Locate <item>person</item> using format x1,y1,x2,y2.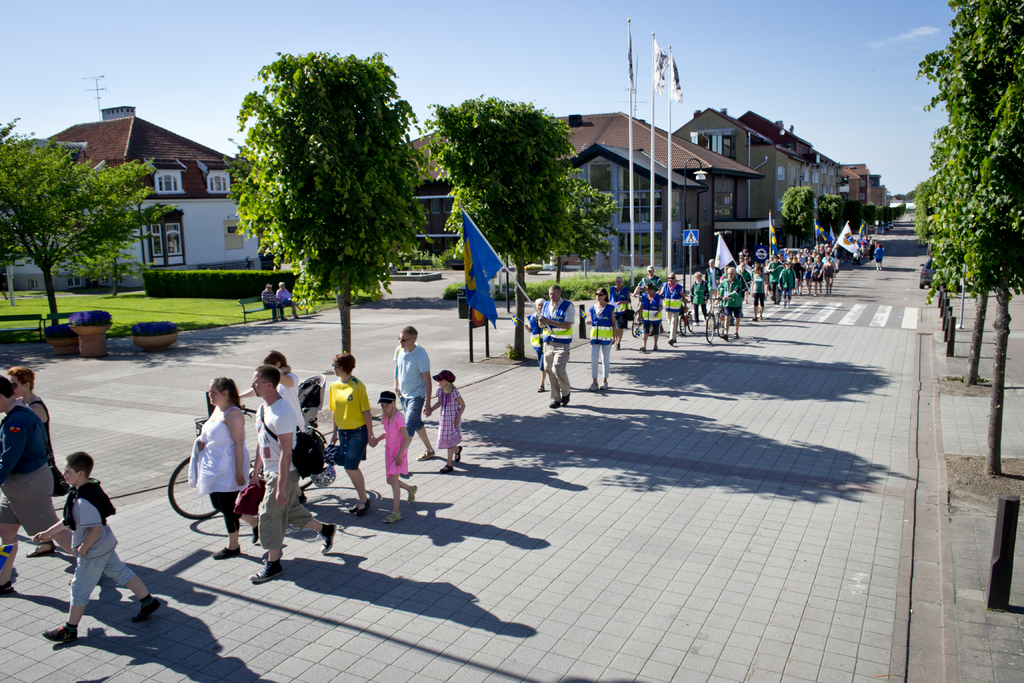
692,274,712,320.
